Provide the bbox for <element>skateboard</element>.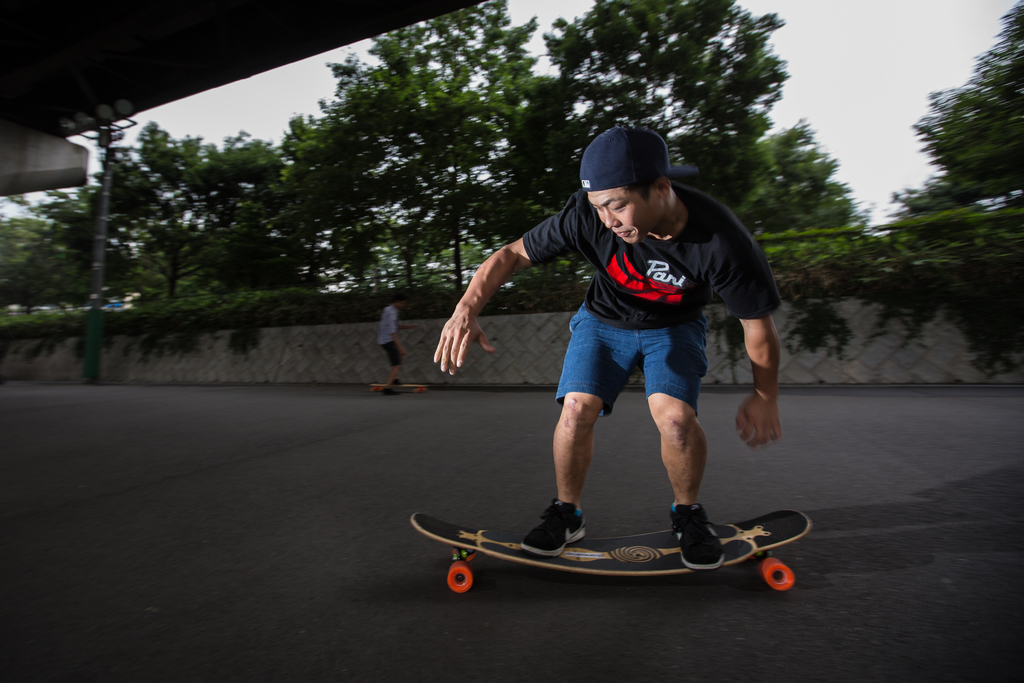
(left=371, top=383, right=429, bottom=393).
